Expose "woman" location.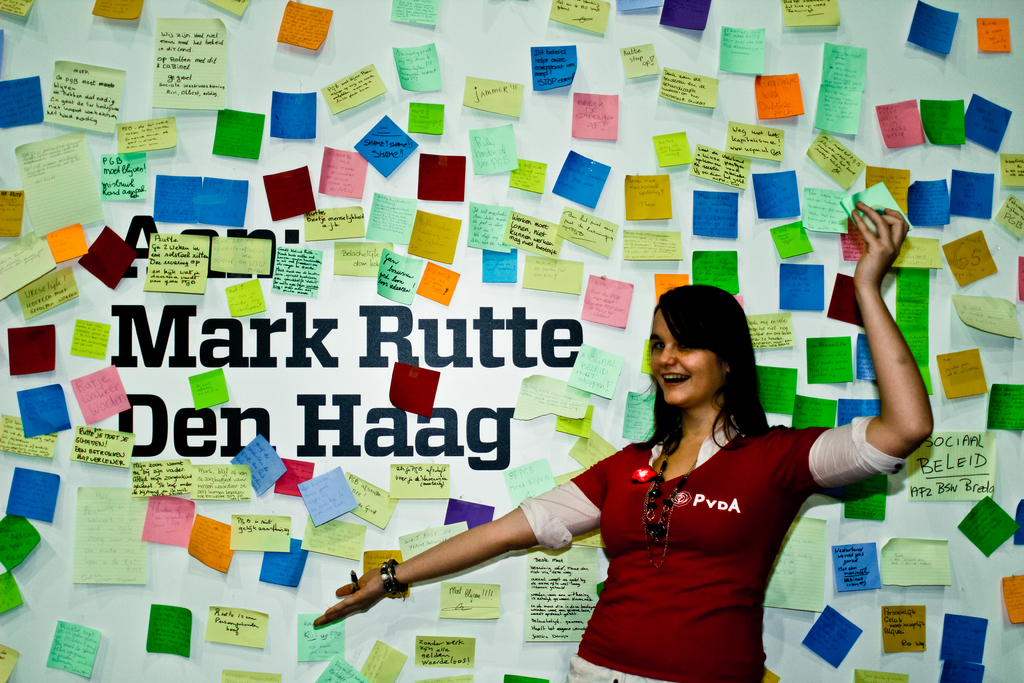
Exposed at [362, 253, 887, 673].
